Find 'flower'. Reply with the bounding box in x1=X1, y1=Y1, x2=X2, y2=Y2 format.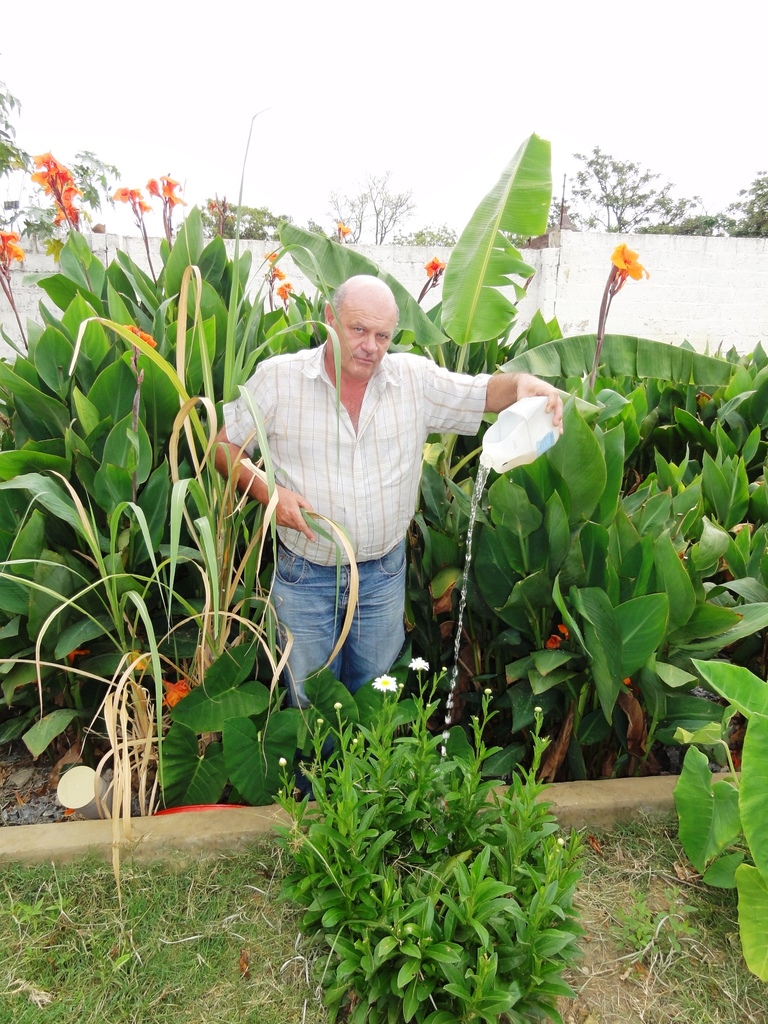
x1=331, y1=216, x2=348, y2=233.
